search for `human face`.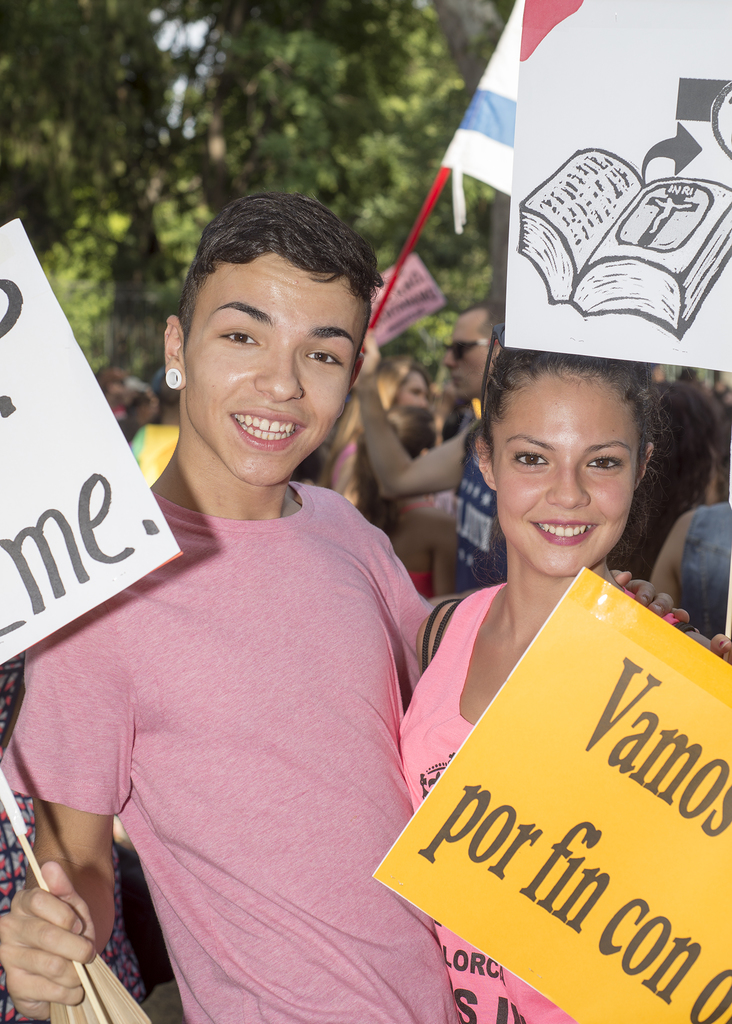
Found at BBox(184, 257, 366, 486).
